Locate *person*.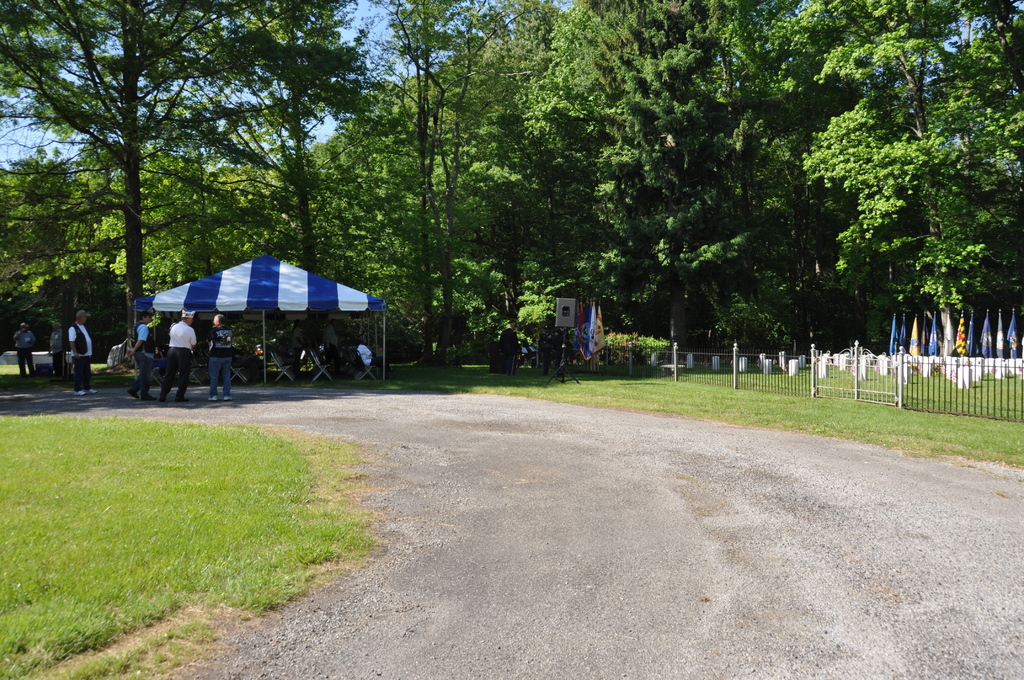
Bounding box: 127 309 161 403.
